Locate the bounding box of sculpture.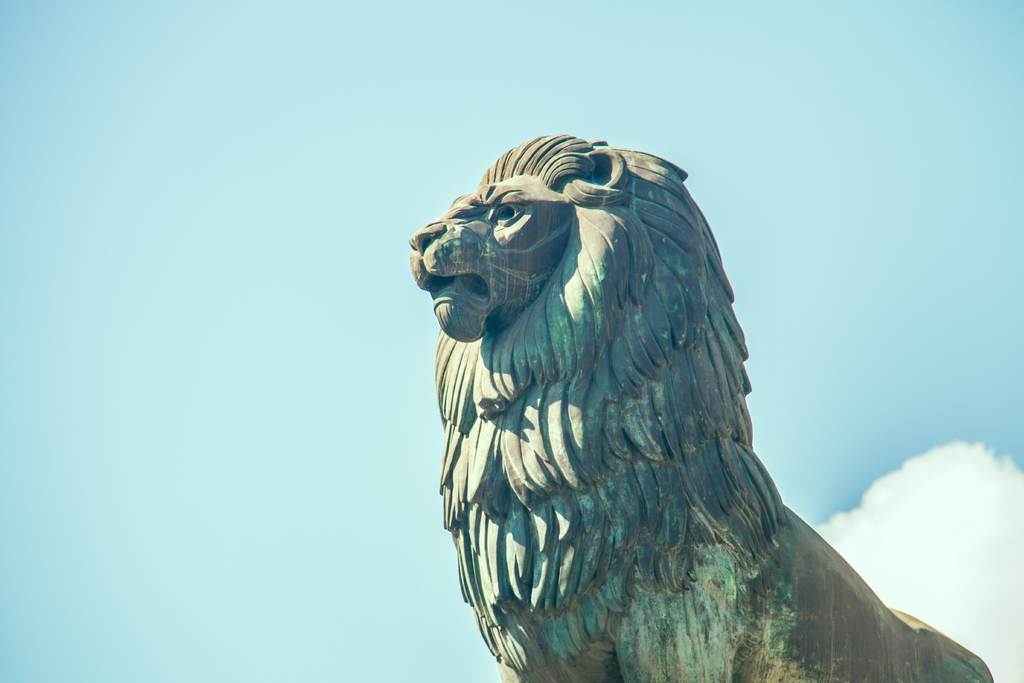
Bounding box: 419/111/933/681.
